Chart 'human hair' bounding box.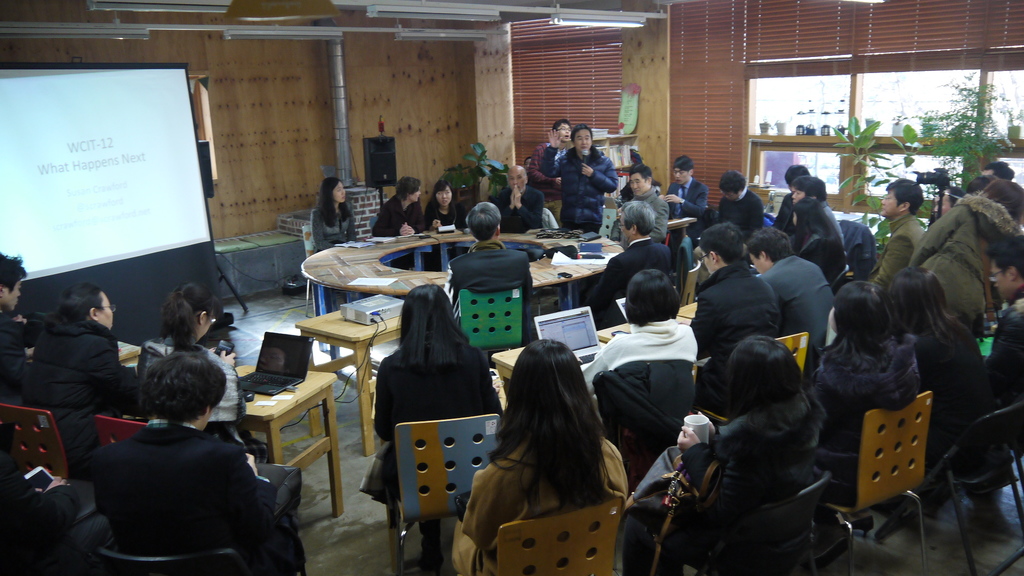
Charted: [485, 333, 621, 514].
